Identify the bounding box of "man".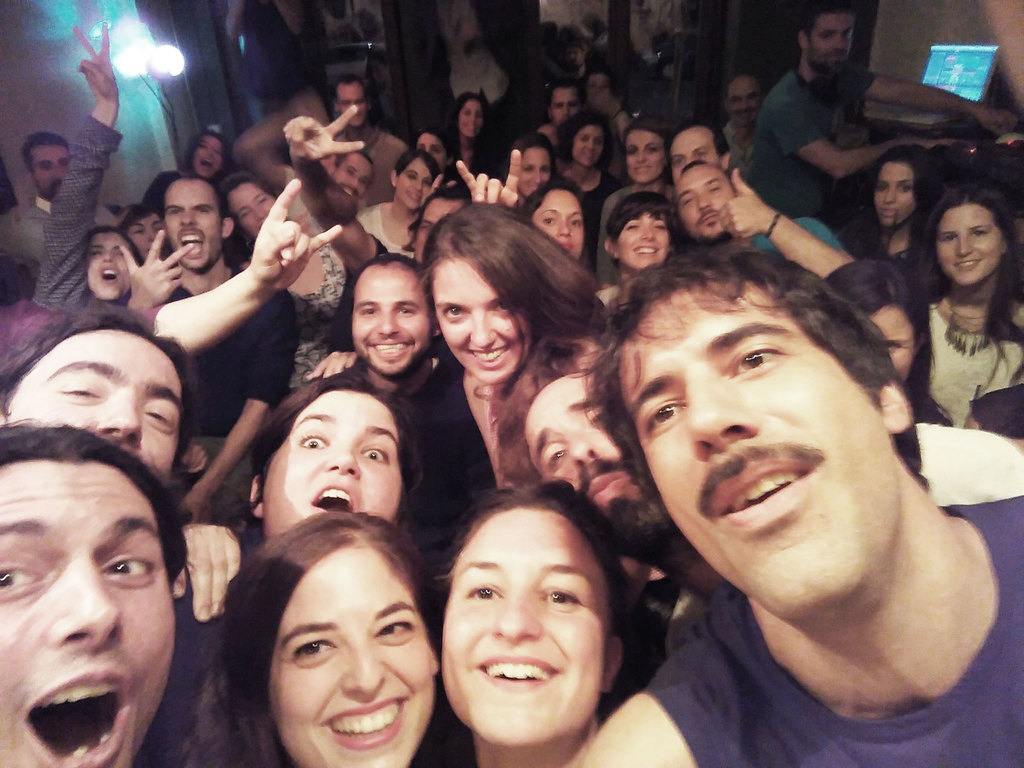
[721,64,761,153].
